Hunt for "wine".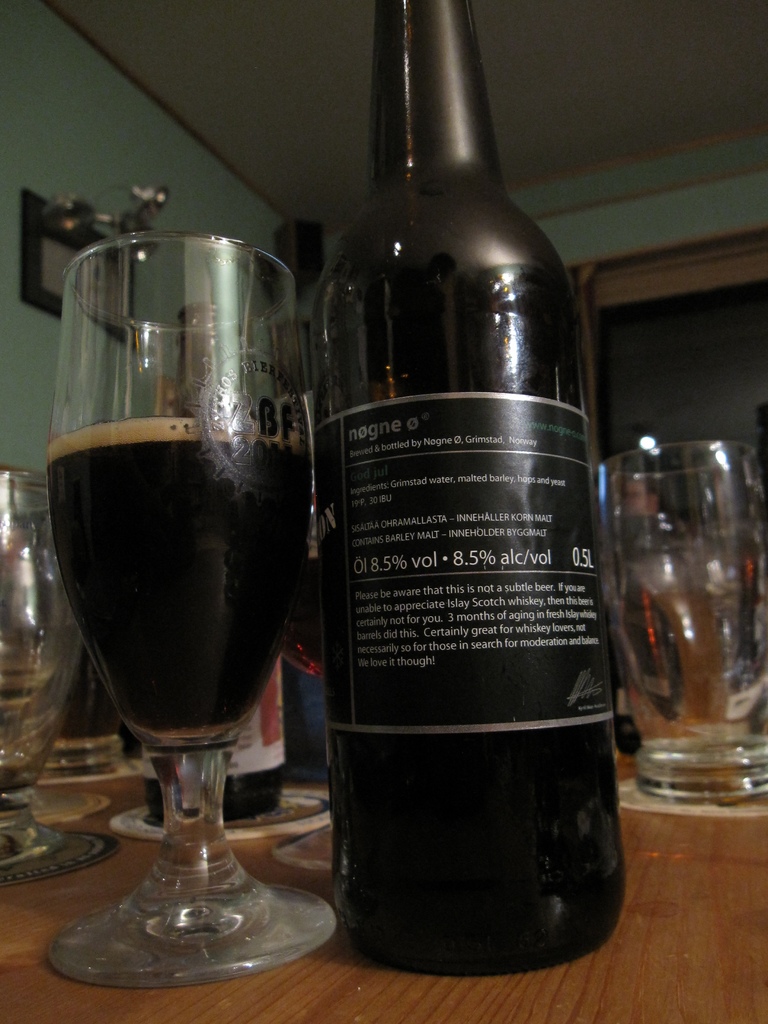
Hunted down at 303,0,642,972.
